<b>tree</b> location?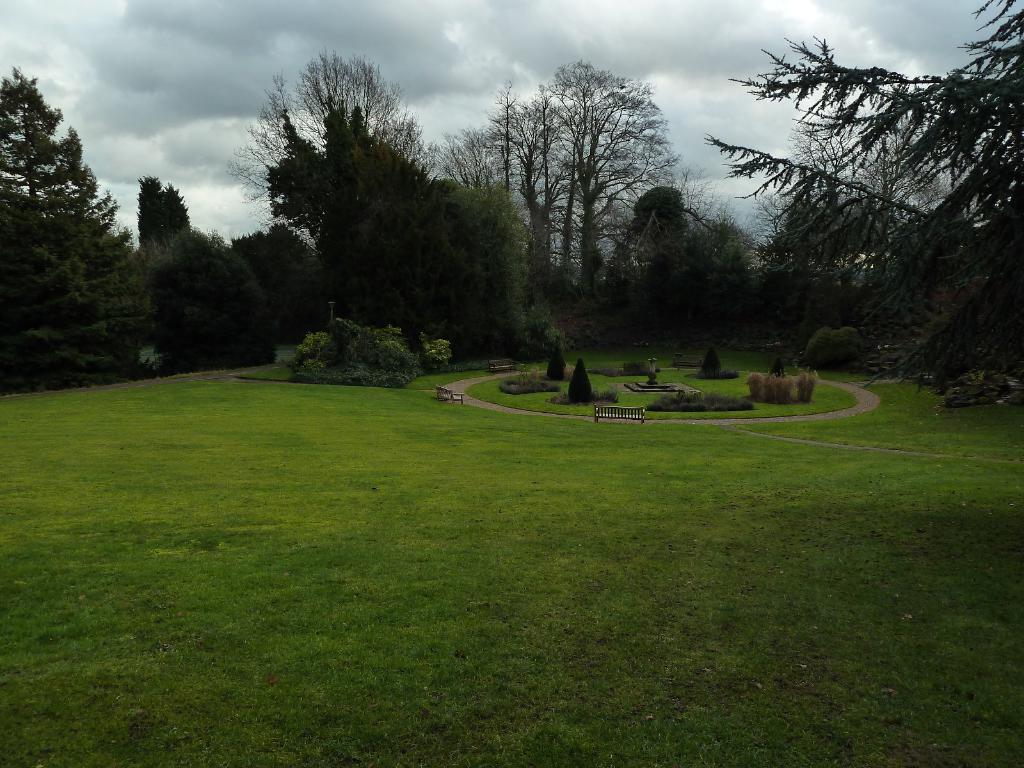
pyautogui.locateOnScreen(0, 63, 153, 412)
